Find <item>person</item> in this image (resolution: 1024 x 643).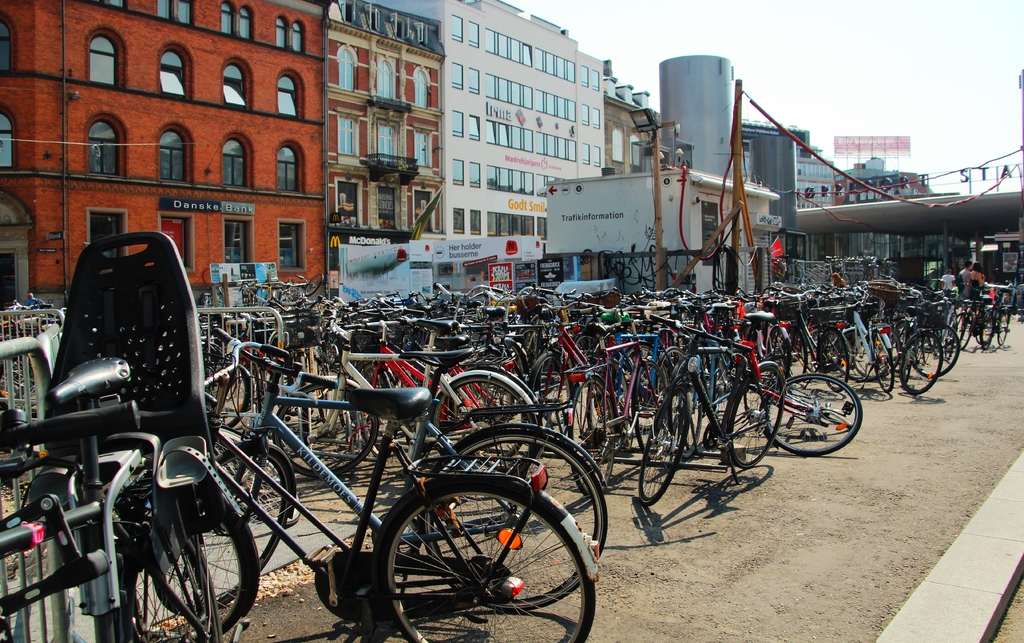
969 257 984 297.
